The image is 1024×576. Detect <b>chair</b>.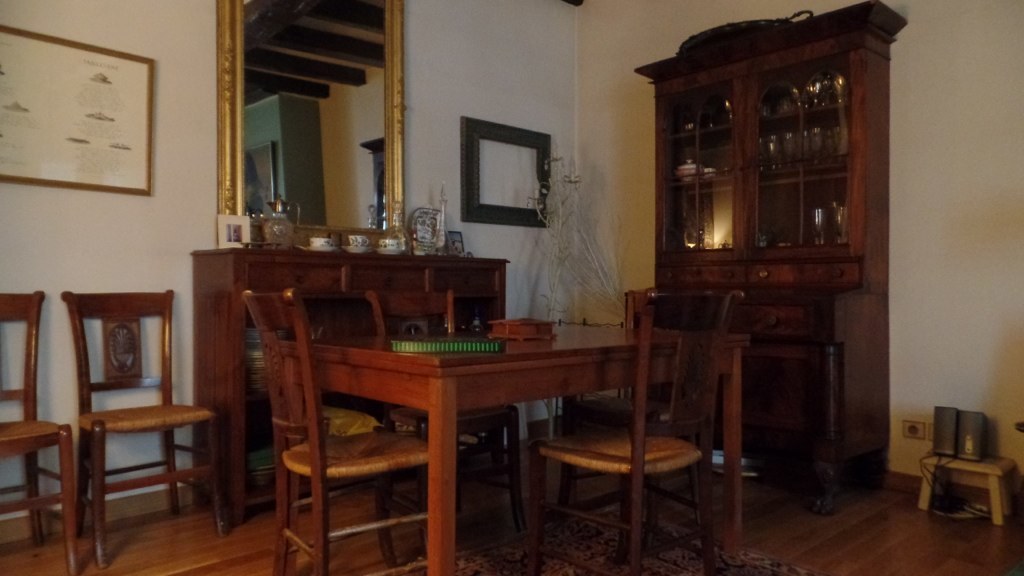
Detection: detection(568, 292, 729, 550).
